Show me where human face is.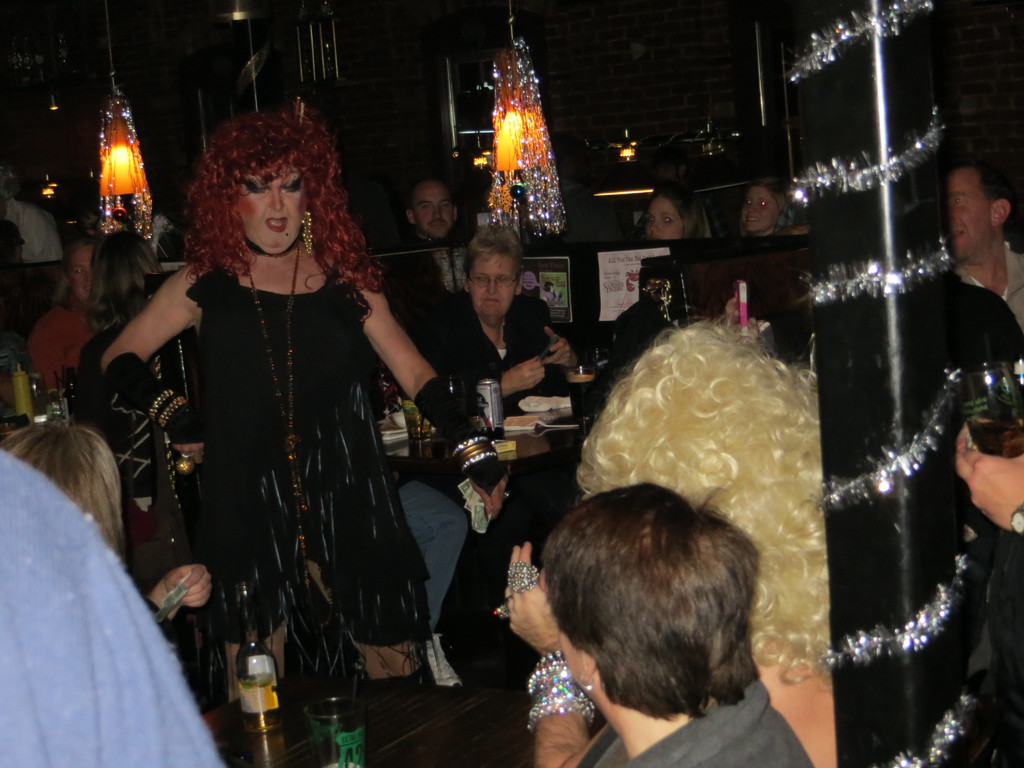
human face is at (x1=70, y1=243, x2=94, y2=303).
